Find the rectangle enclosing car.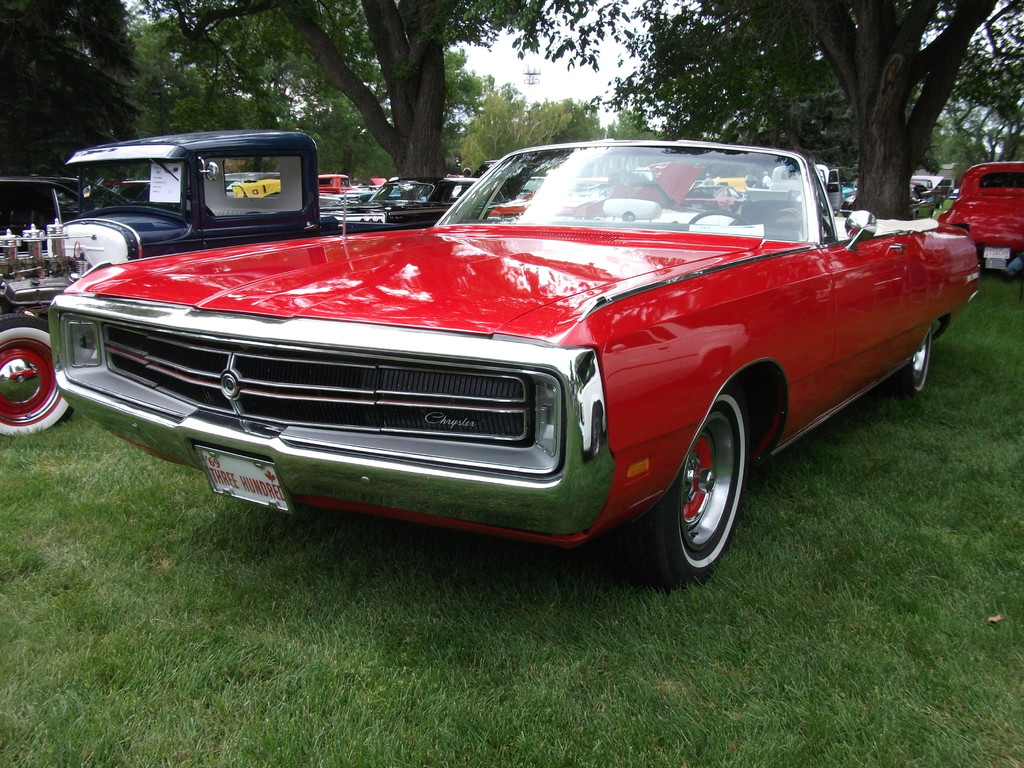
938:162:1023:278.
